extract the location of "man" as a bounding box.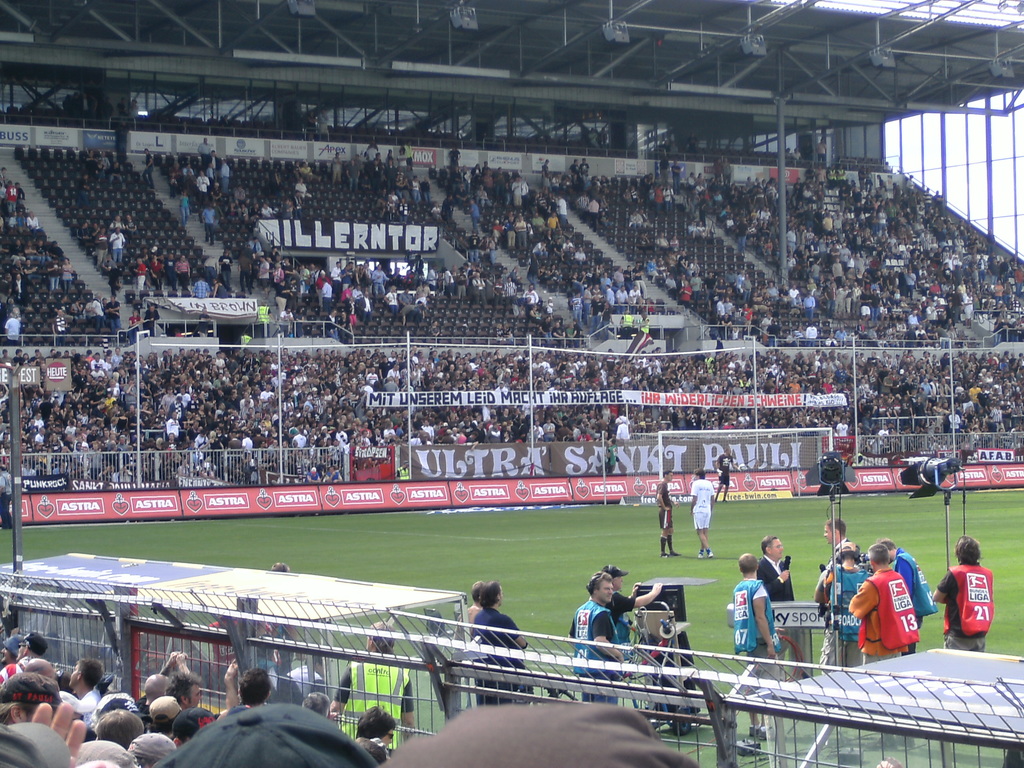
box(143, 304, 159, 339).
